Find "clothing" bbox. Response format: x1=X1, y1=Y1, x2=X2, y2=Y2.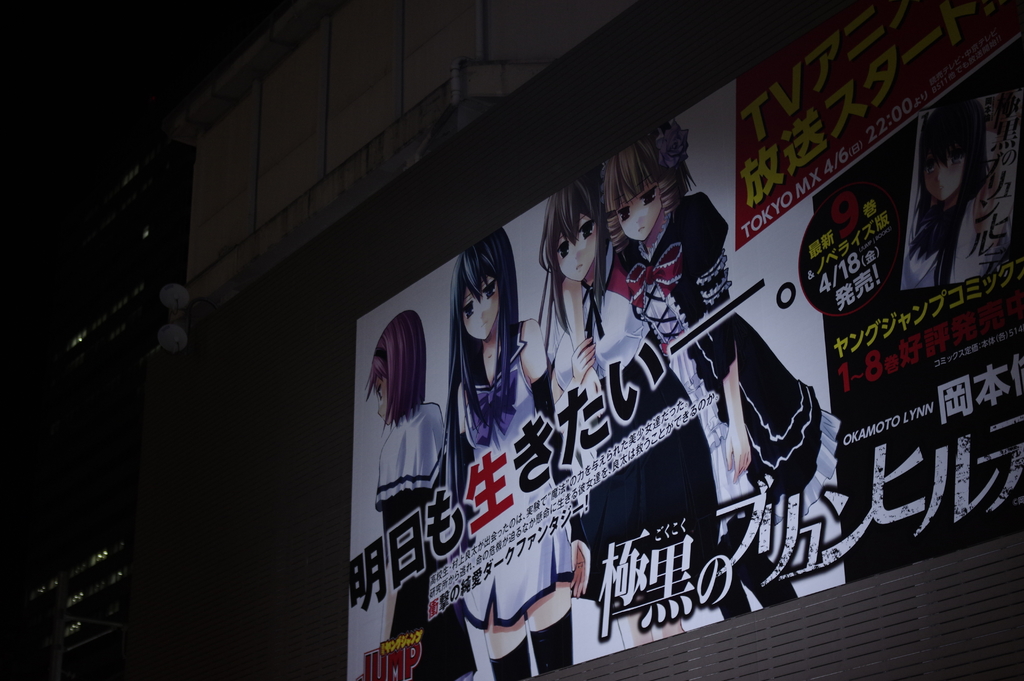
x1=903, y1=199, x2=1016, y2=281.
